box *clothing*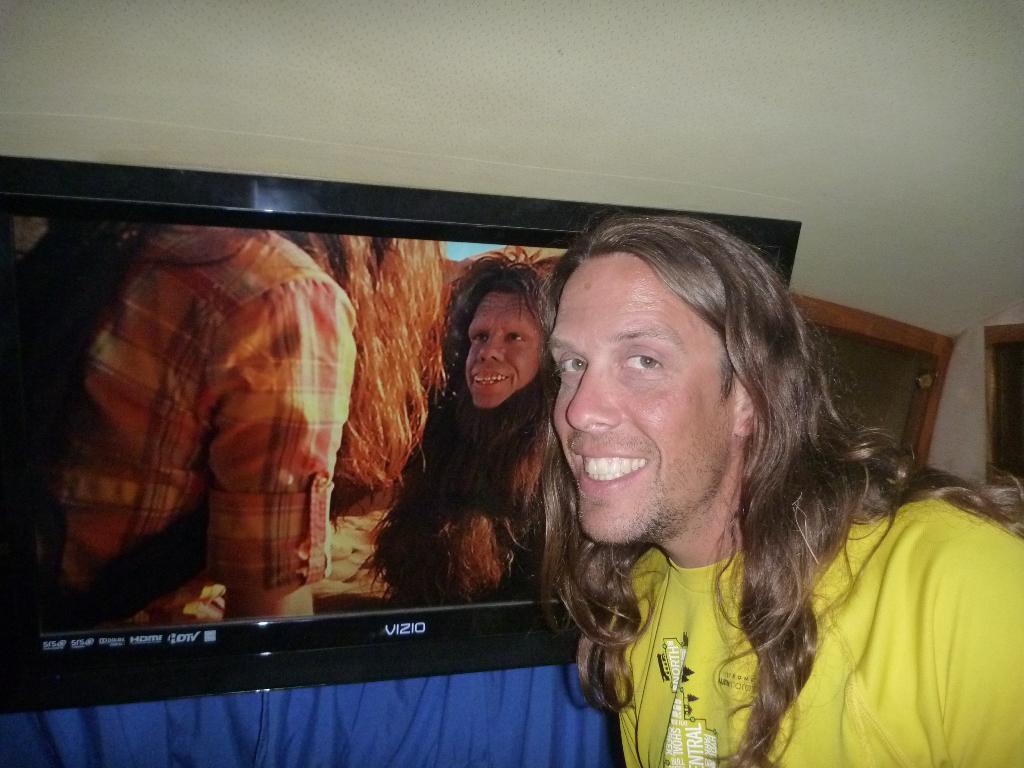
598/494/1023/767
